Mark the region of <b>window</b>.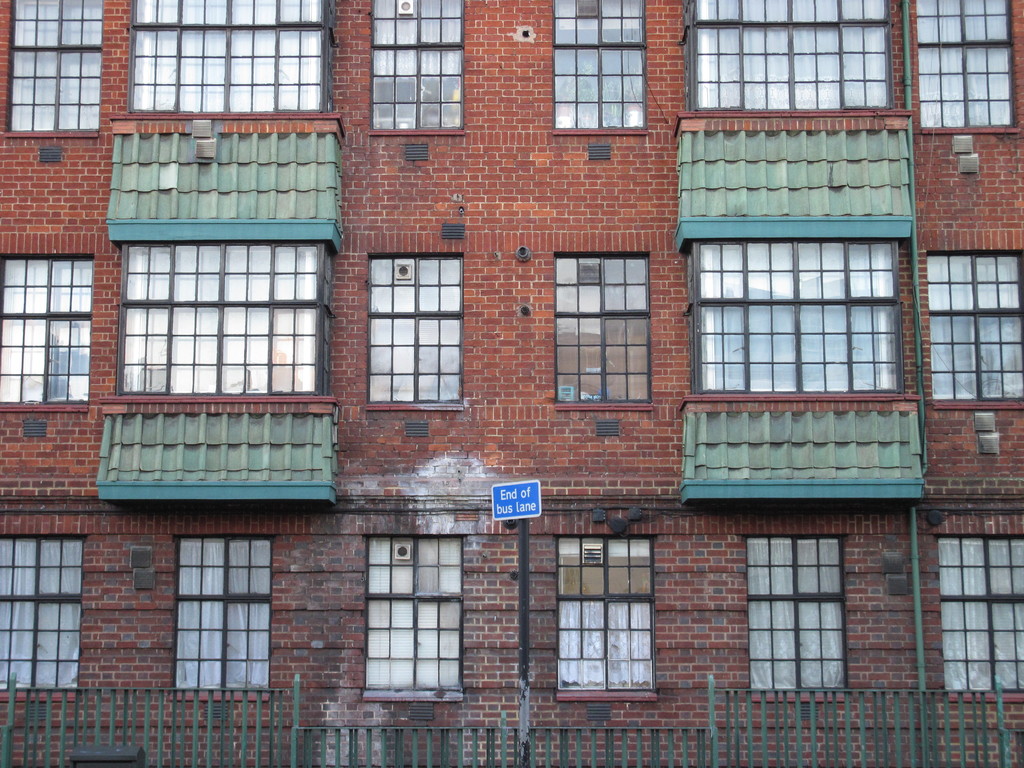
Region: (914, 0, 1017, 124).
